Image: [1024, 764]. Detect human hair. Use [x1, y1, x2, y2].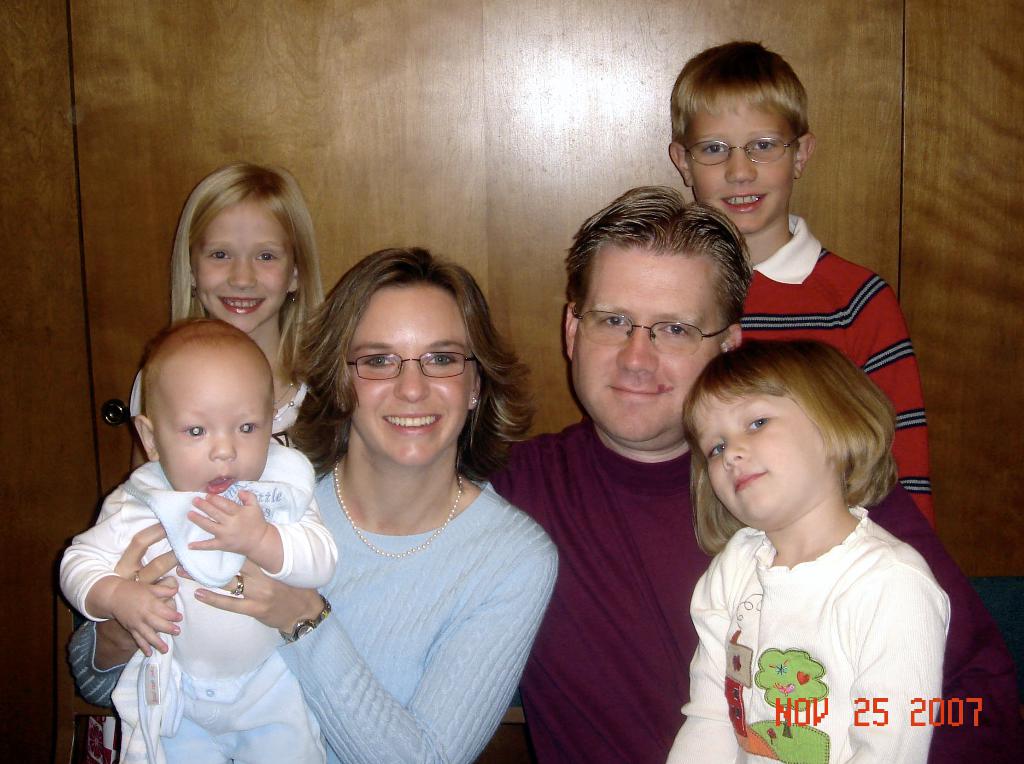
[171, 162, 326, 381].
